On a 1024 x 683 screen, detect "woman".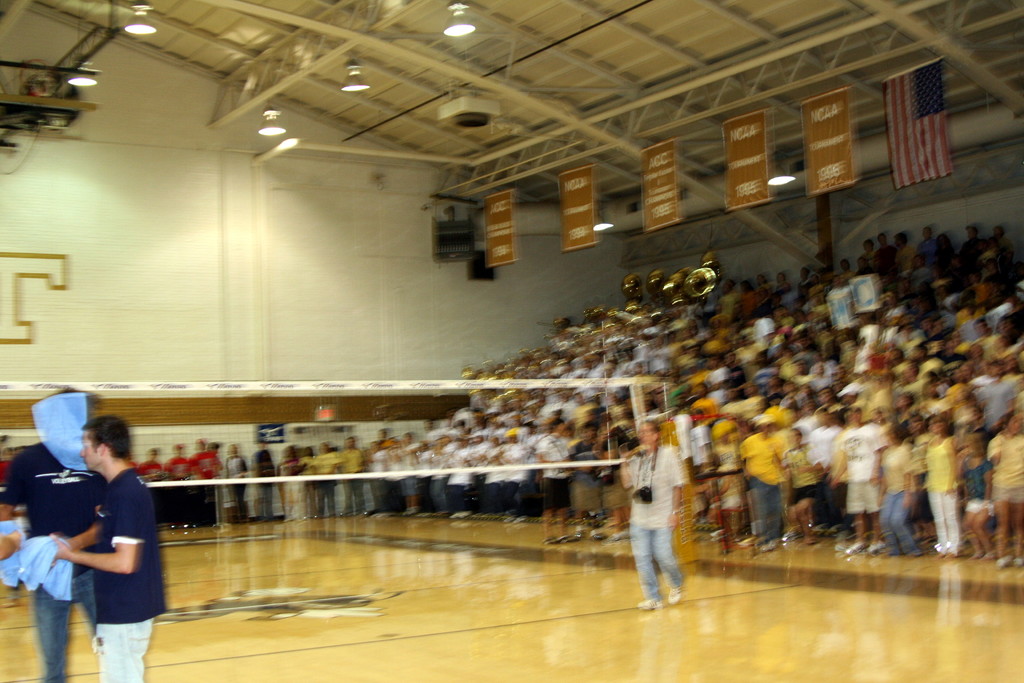
box=[614, 419, 688, 613].
